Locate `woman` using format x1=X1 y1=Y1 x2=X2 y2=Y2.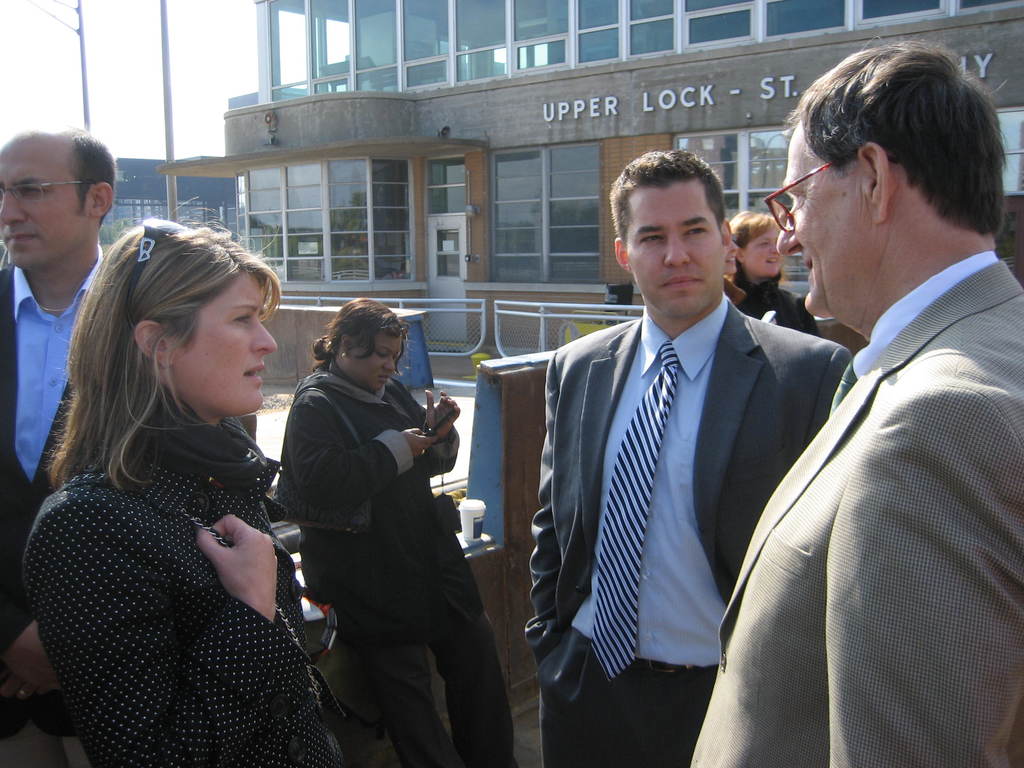
x1=726 y1=210 x2=826 y2=341.
